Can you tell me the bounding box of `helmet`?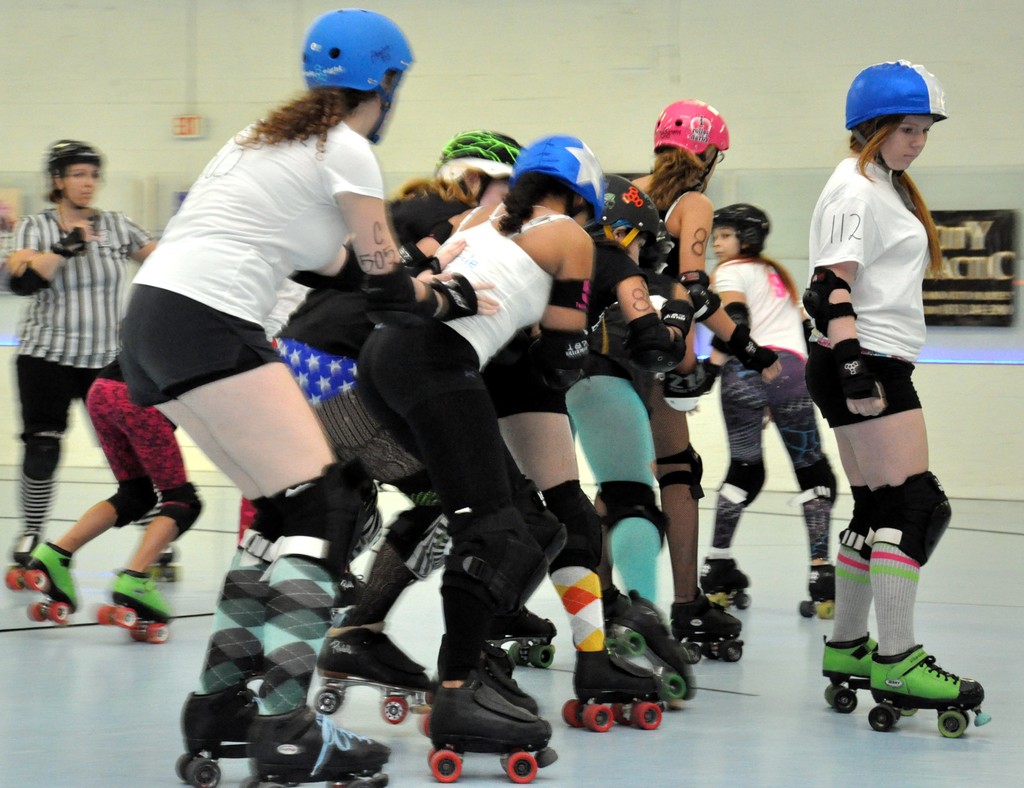
bbox=[851, 56, 938, 159].
